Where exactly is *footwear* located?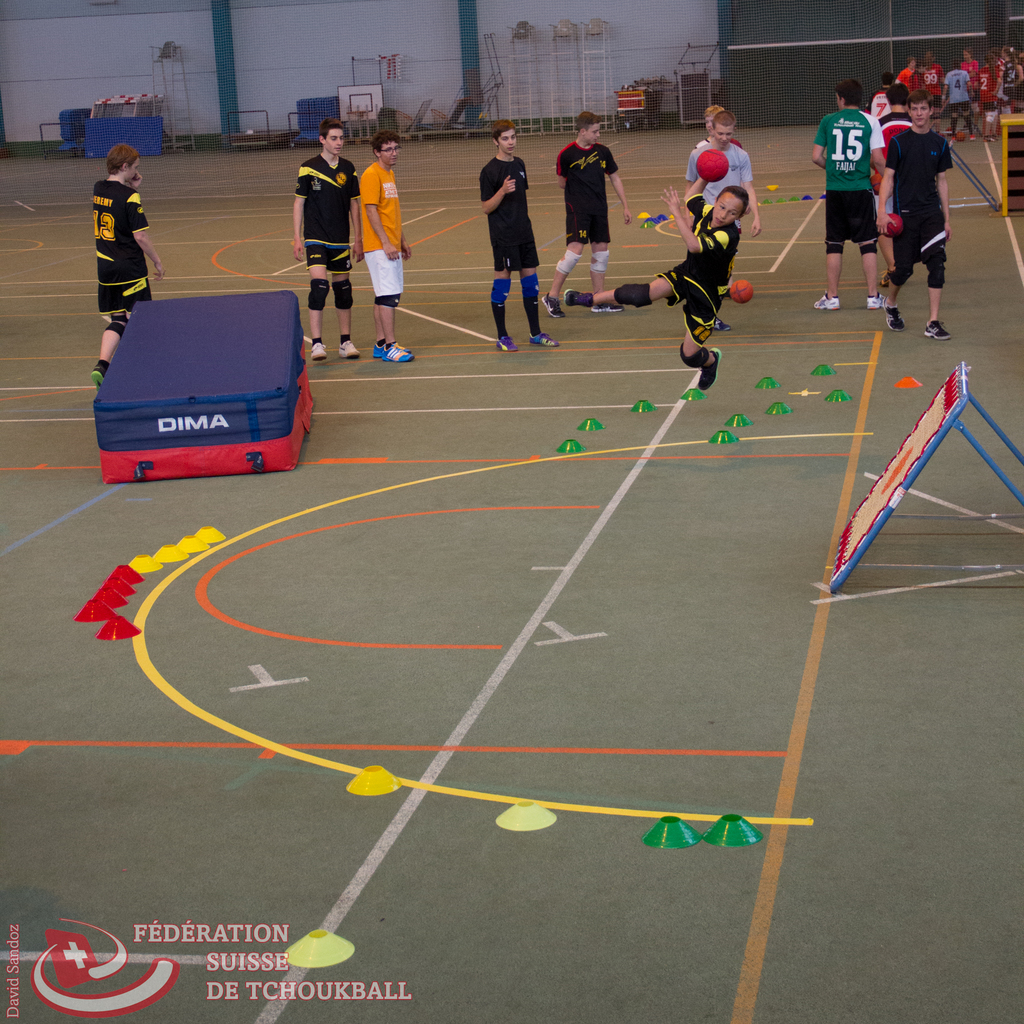
Its bounding box is (left=496, top=335, right=518, bottom=352).
